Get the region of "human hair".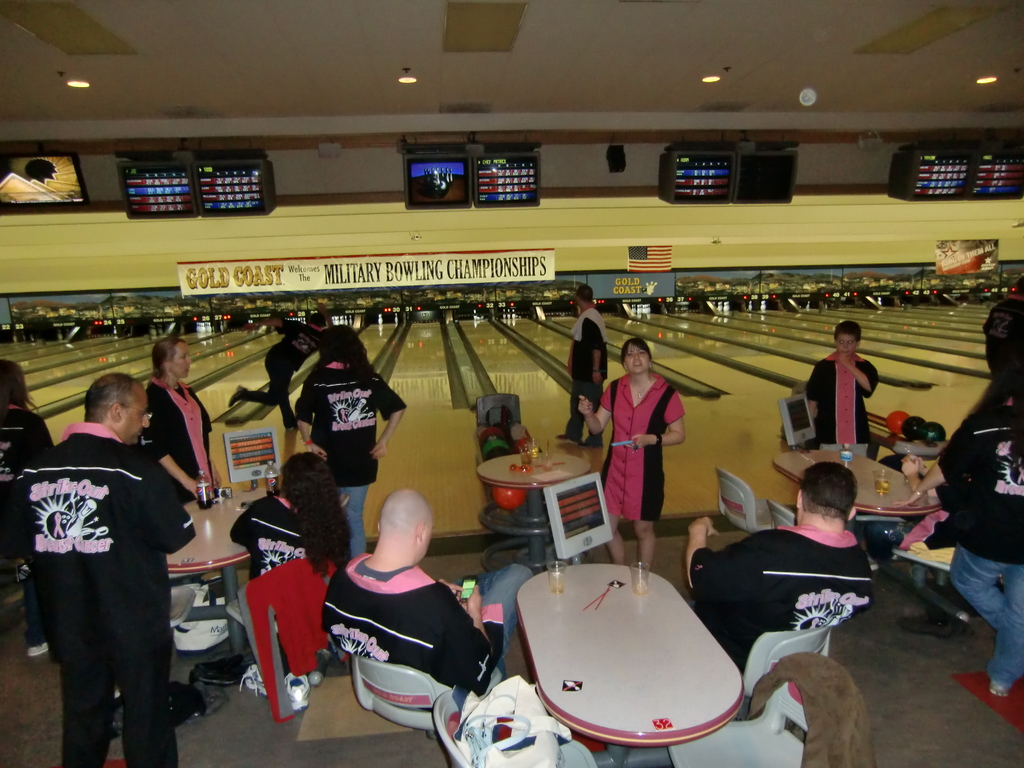
{"x1": 312, "y1": 324, "x2": 376, "y2": 383}.
